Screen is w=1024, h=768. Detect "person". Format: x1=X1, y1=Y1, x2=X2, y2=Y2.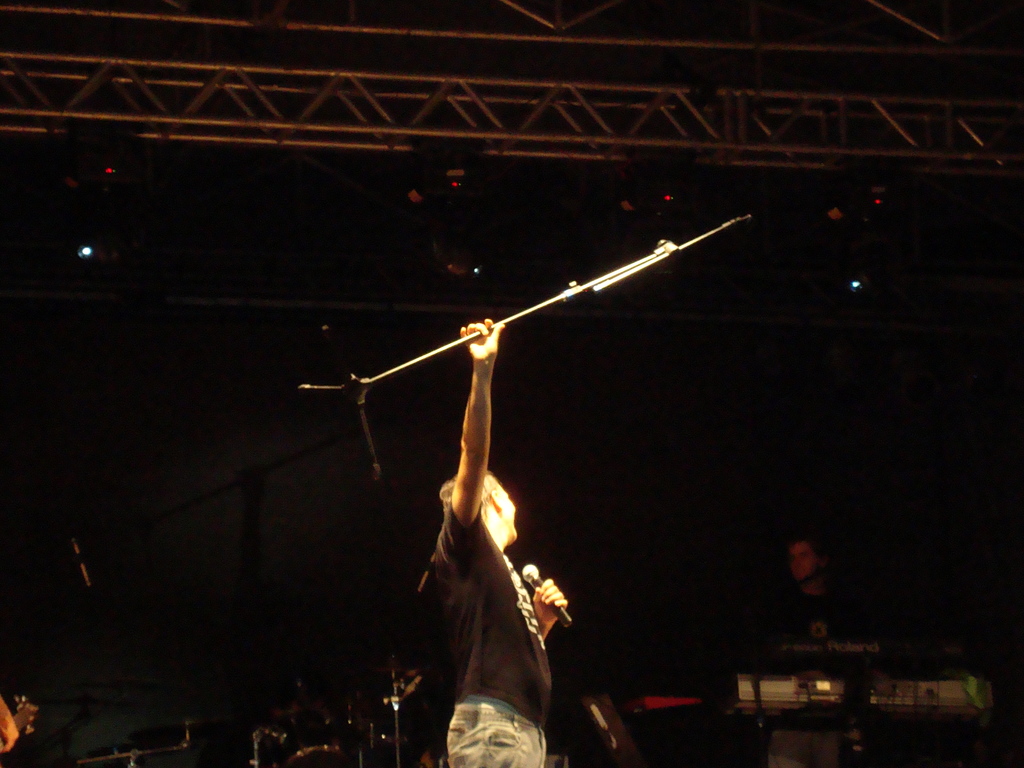
x1=781, y1=544, x2=865, y2=655.
